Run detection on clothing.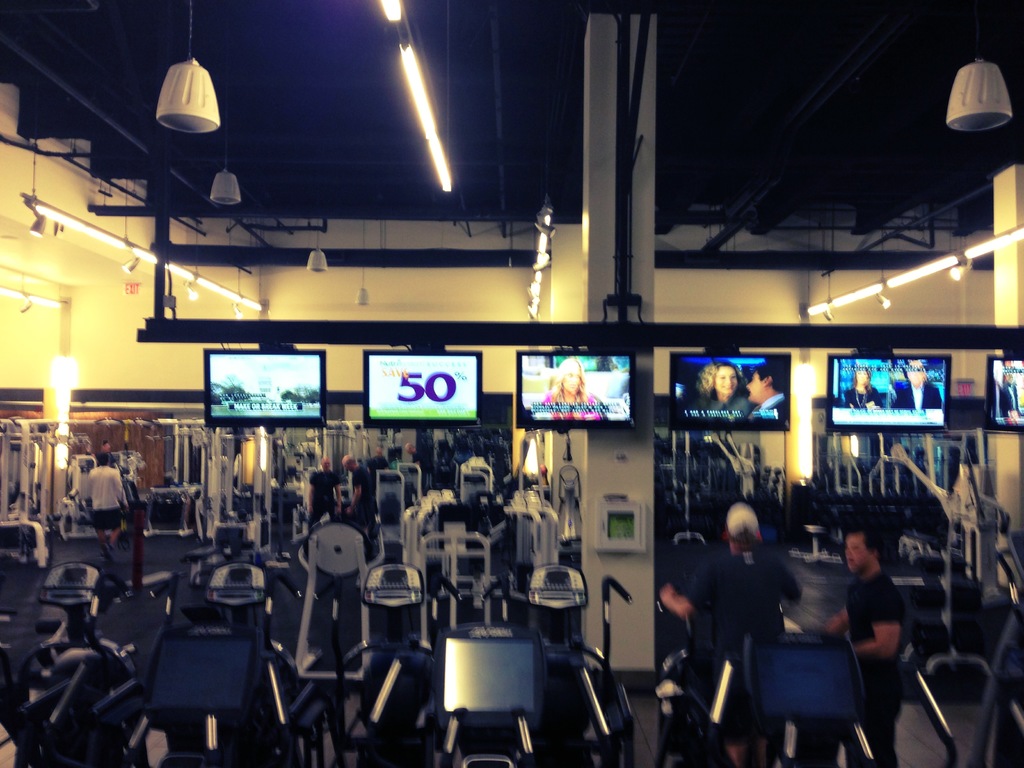
Result: <region>538, 392, 604, 419</region>.
